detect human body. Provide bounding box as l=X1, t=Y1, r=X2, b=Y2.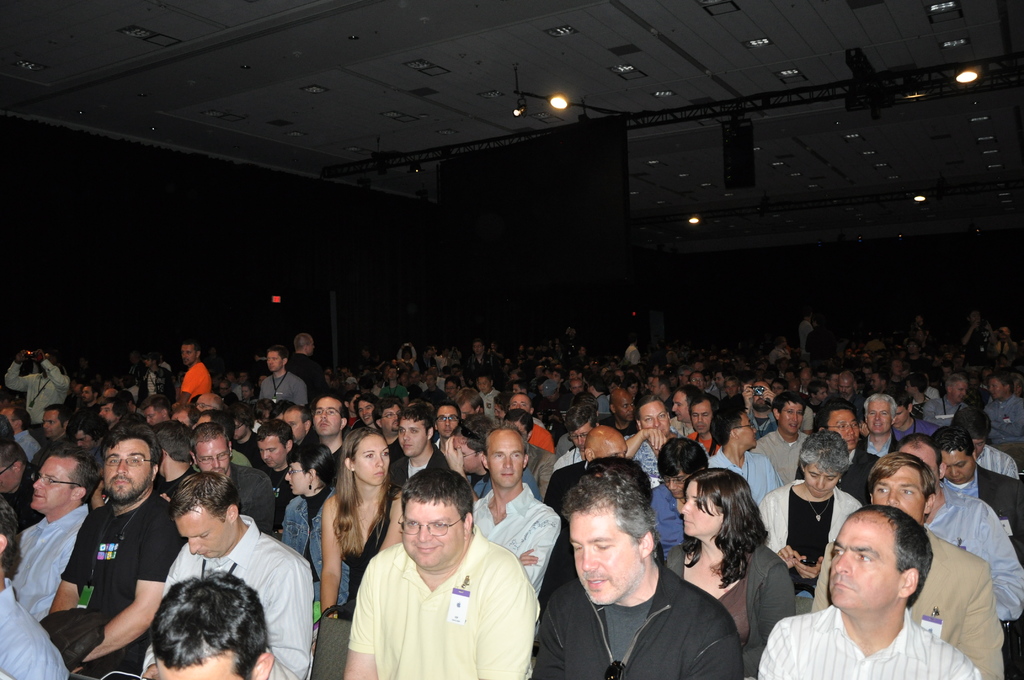
l=558, t=404, r=601, b=468.
